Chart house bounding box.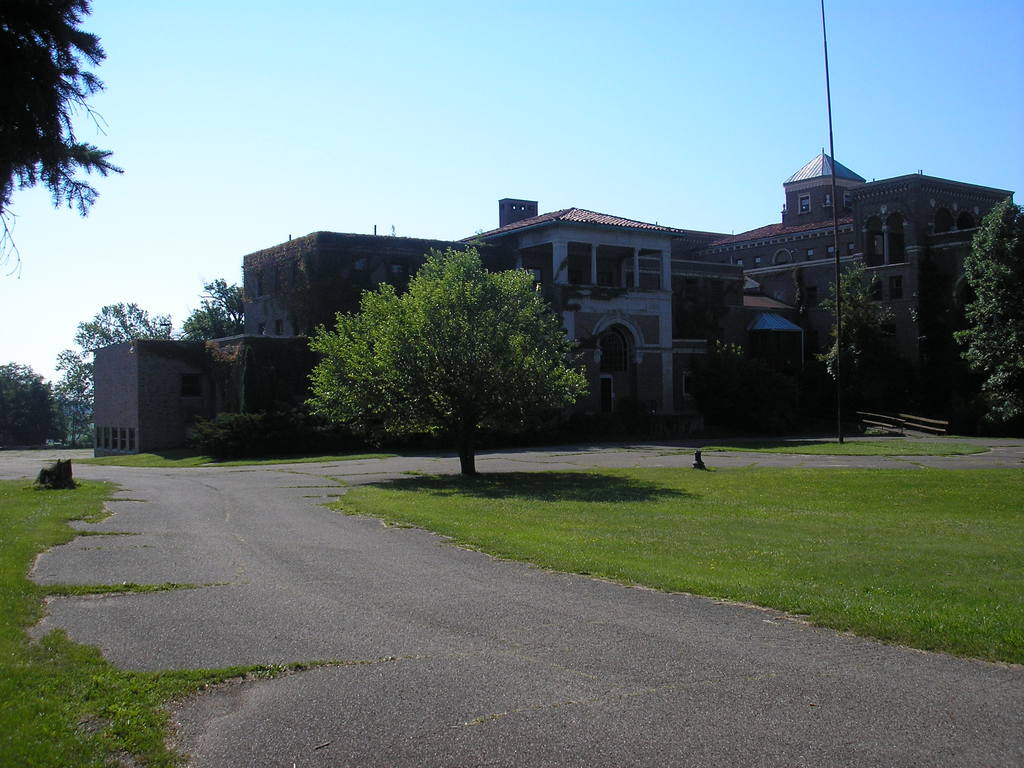
Charted: 785:147:863:230.
